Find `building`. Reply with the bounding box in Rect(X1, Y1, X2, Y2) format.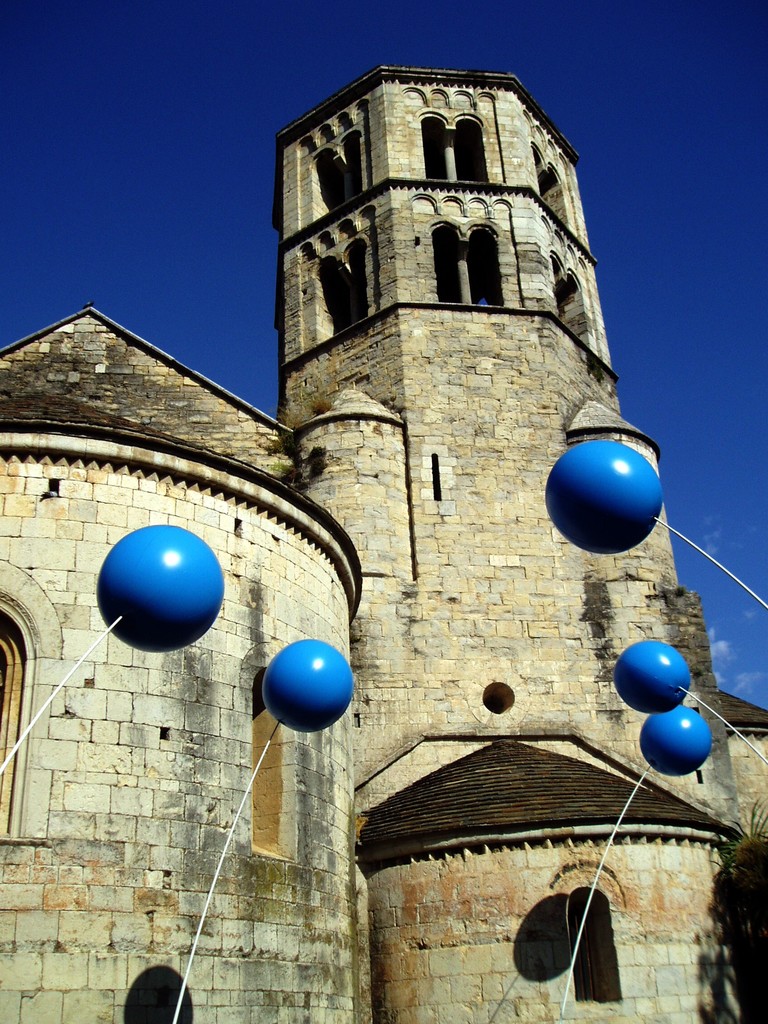
Rect(0, 59, 767, 1023).
